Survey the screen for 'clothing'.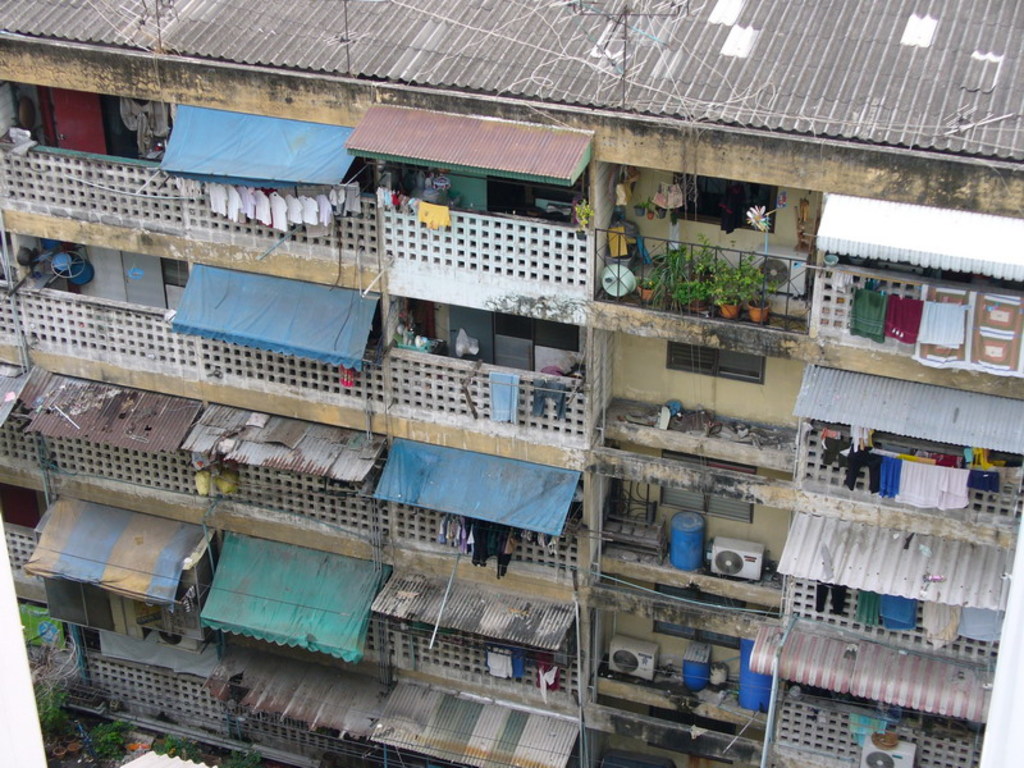
Survey found: {"x1": 813, "y1": 581, "x2": 849, "y2": 614}.
